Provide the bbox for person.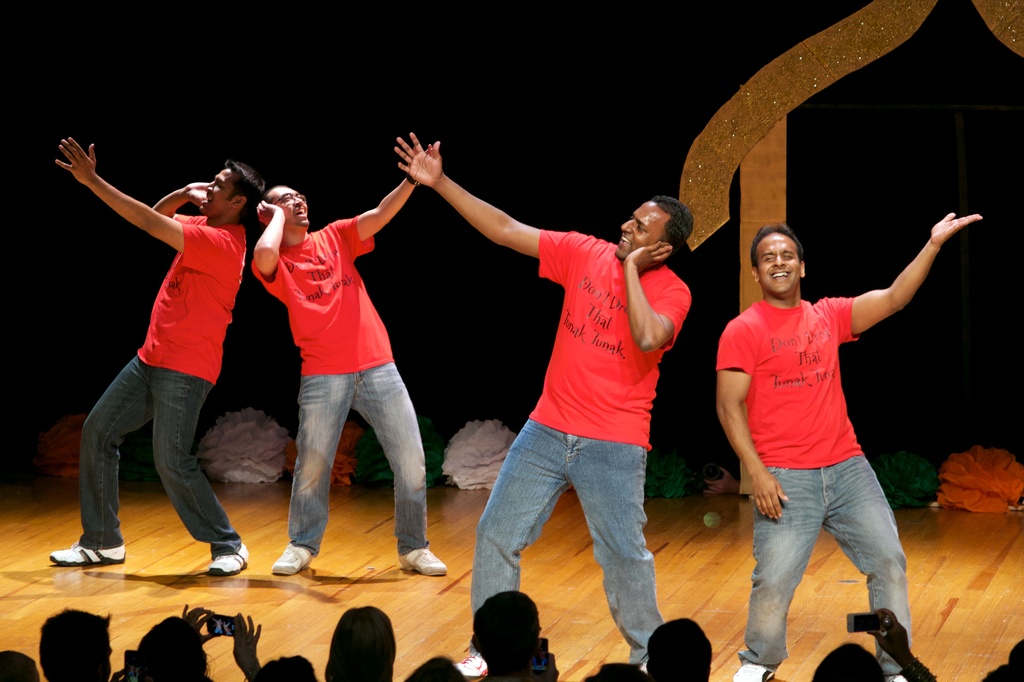
(394,130,694,681).
